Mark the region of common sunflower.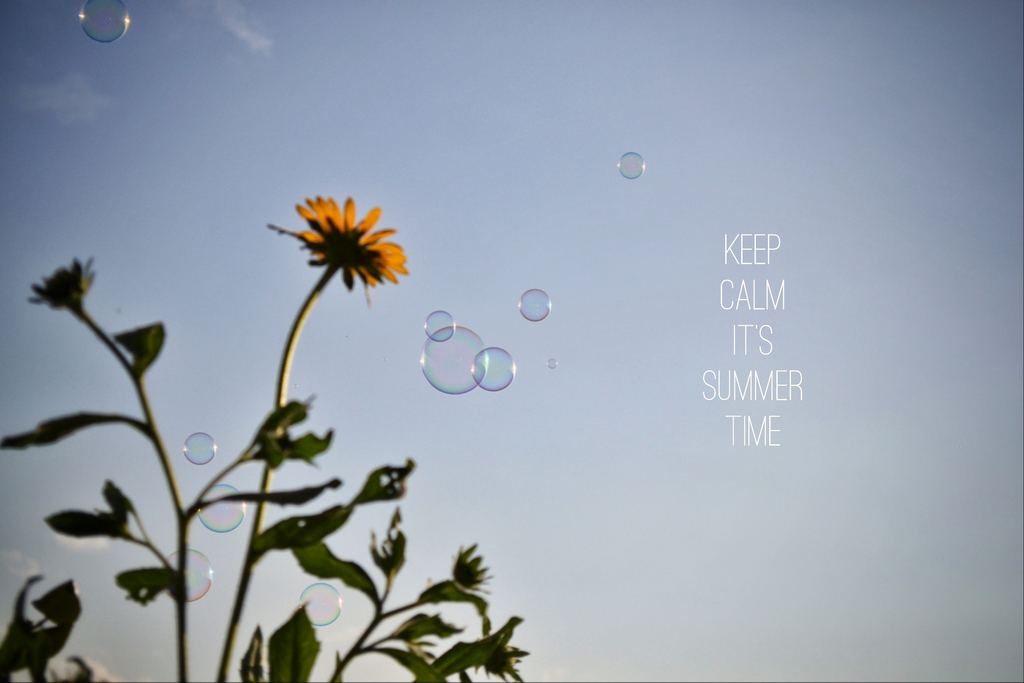
Region: {"left": 291, "top": 196, "right": 408, "bottom": 305}.
